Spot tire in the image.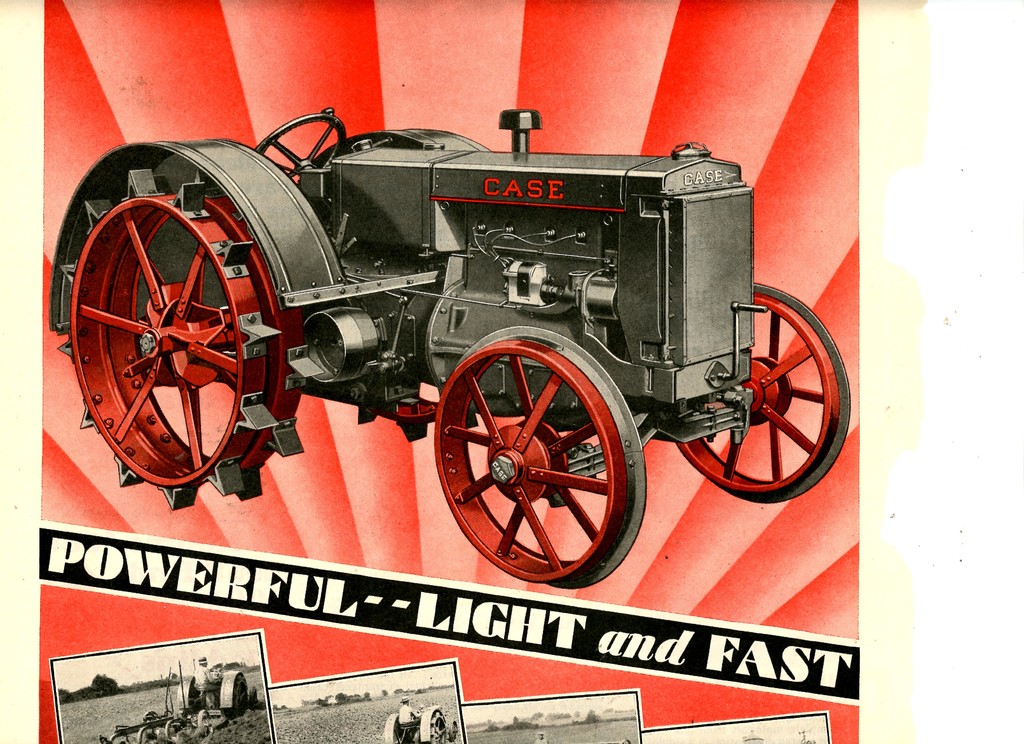
tire found at [left=193, top=709, right=212, bottom=742].
